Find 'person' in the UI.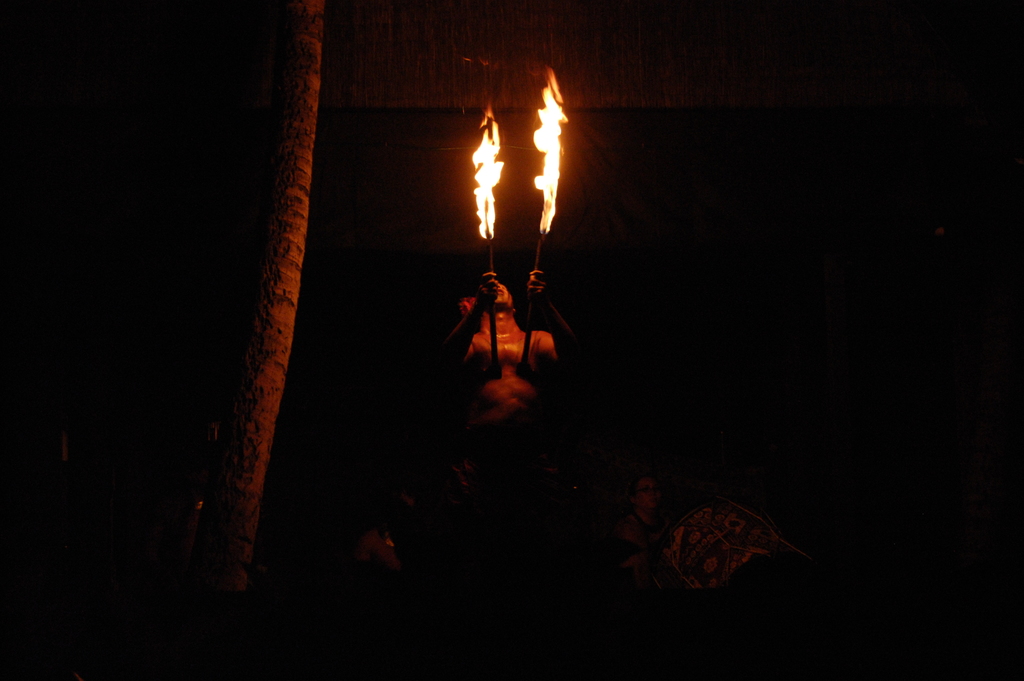
UI element at left=447, top=263, right=581, bottom=487.
